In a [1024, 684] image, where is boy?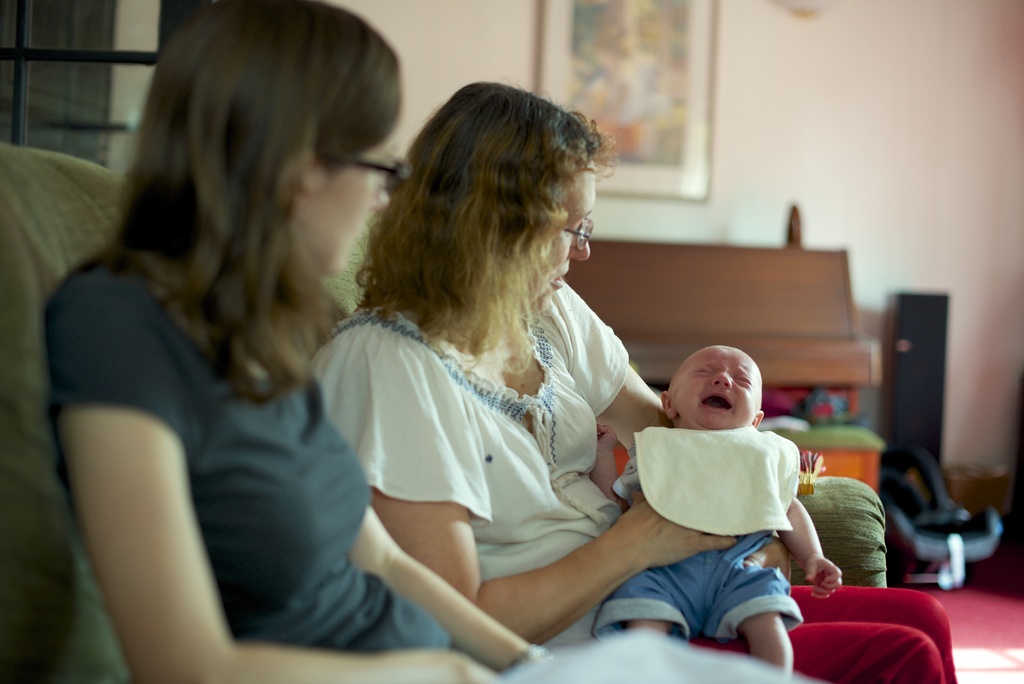
locate(594, 338, 849, 671).
